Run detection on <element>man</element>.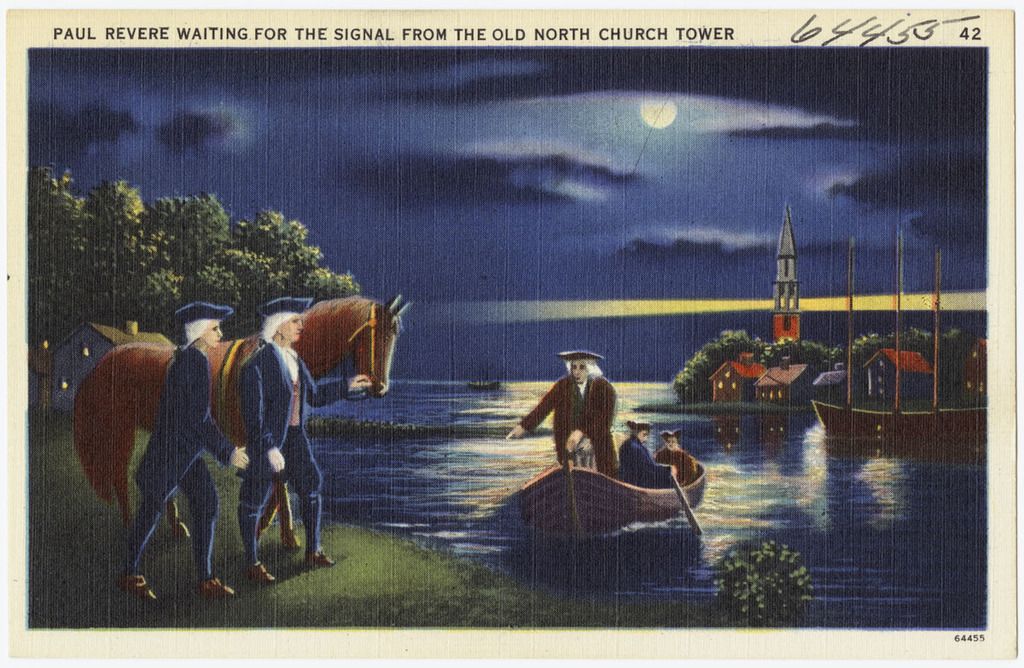
Result: {"x1": 239, "y1": 299, "x2": 366, "y2": 584}.
